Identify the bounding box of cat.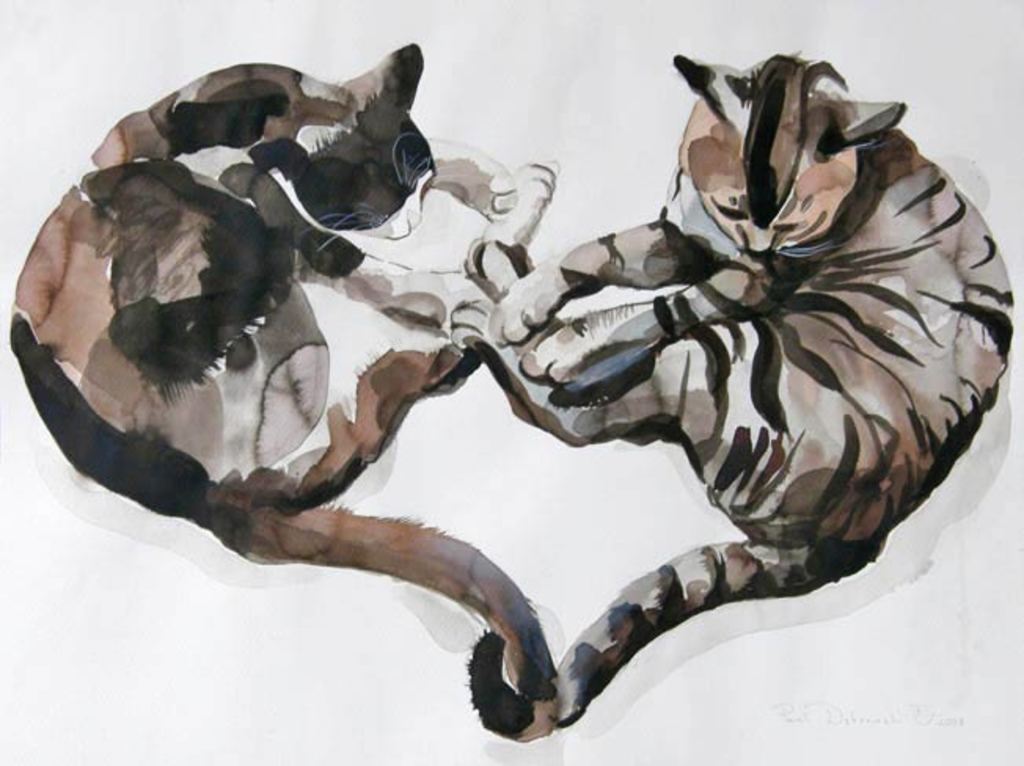
[462,49,1010,741].
